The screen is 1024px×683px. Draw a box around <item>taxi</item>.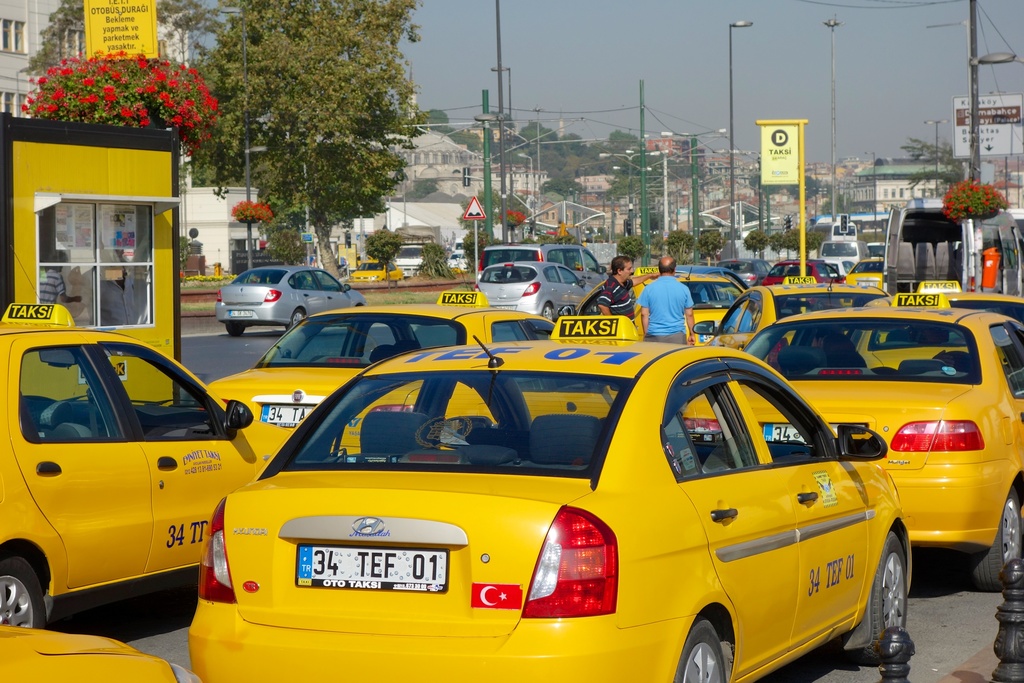
(834,257,888,292).
